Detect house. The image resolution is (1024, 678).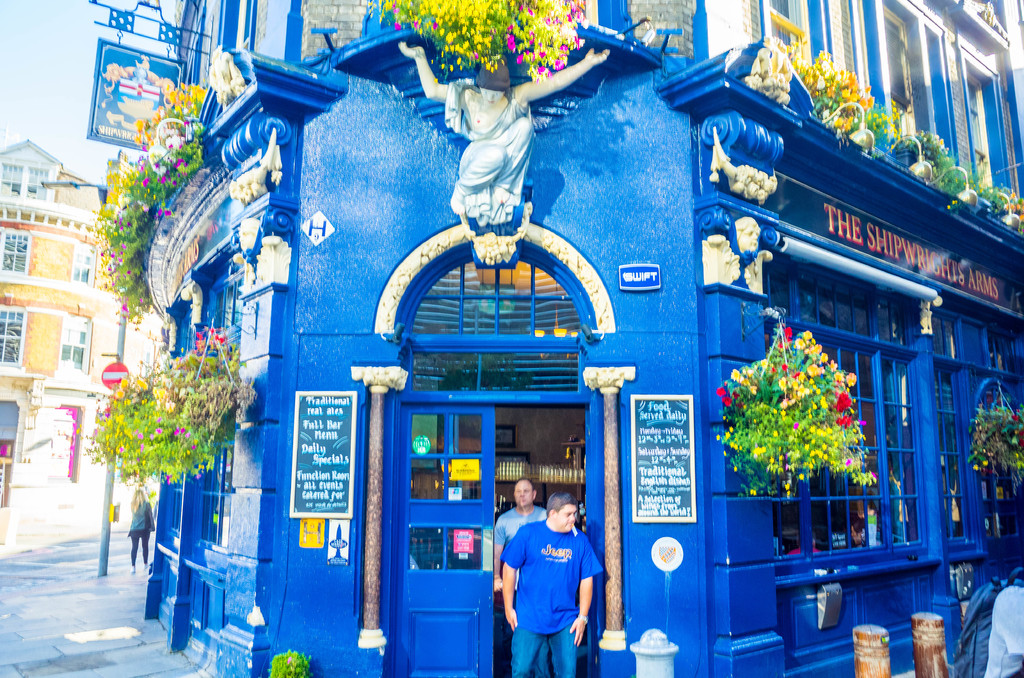
region(724, 0, 1023, 677).
